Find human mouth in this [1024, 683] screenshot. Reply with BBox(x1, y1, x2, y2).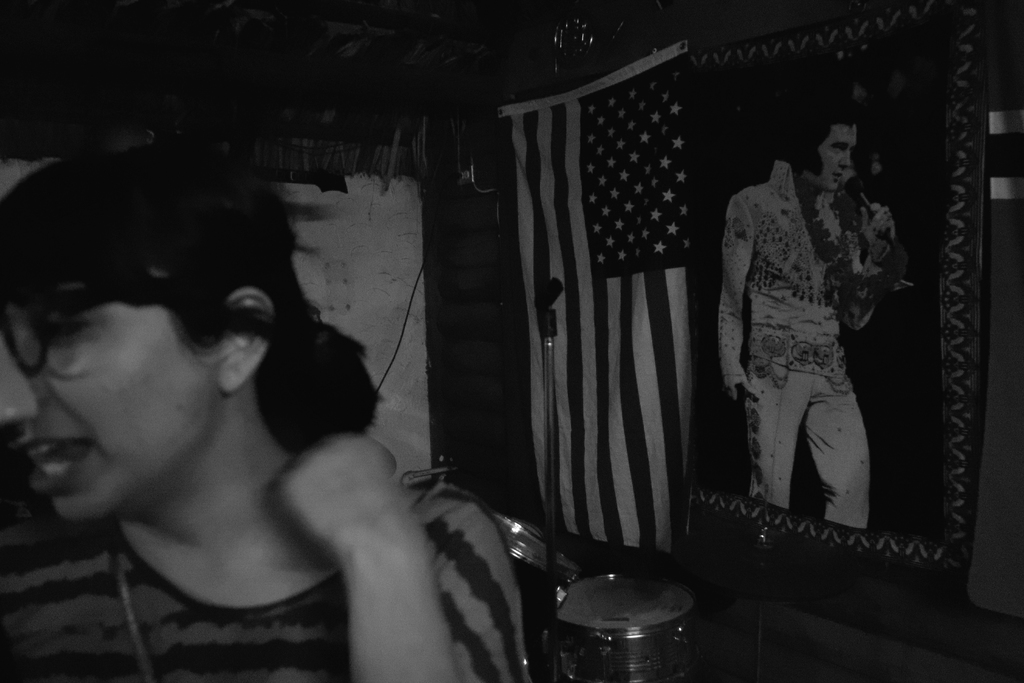
BBox(6, 438, 92, 491).
